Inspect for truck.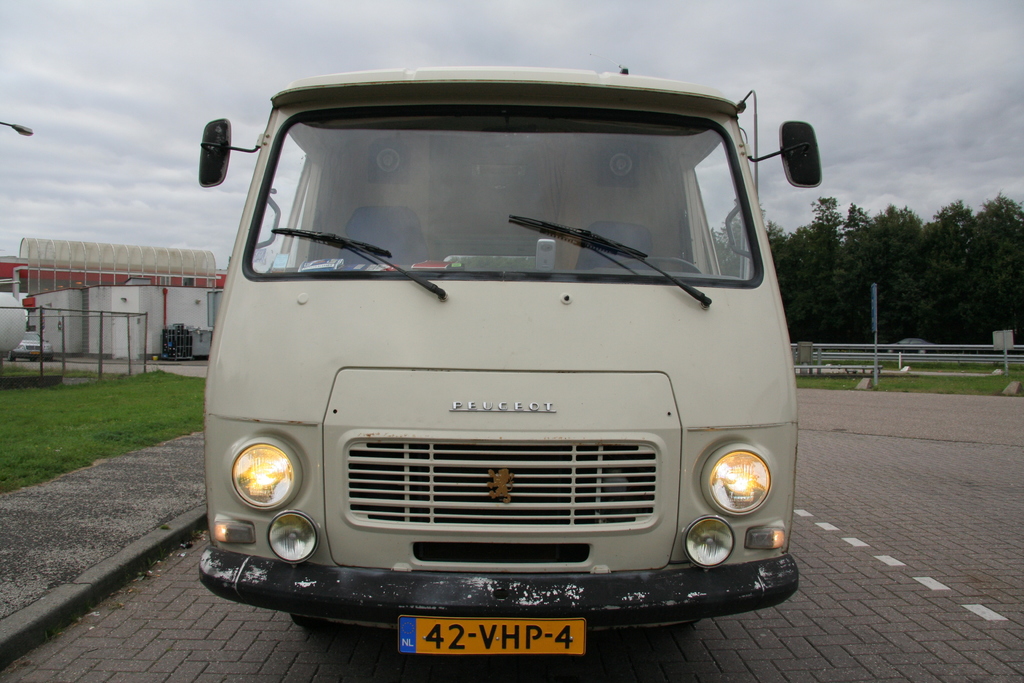
Inspection: <box>203,49,790,645</box>.
